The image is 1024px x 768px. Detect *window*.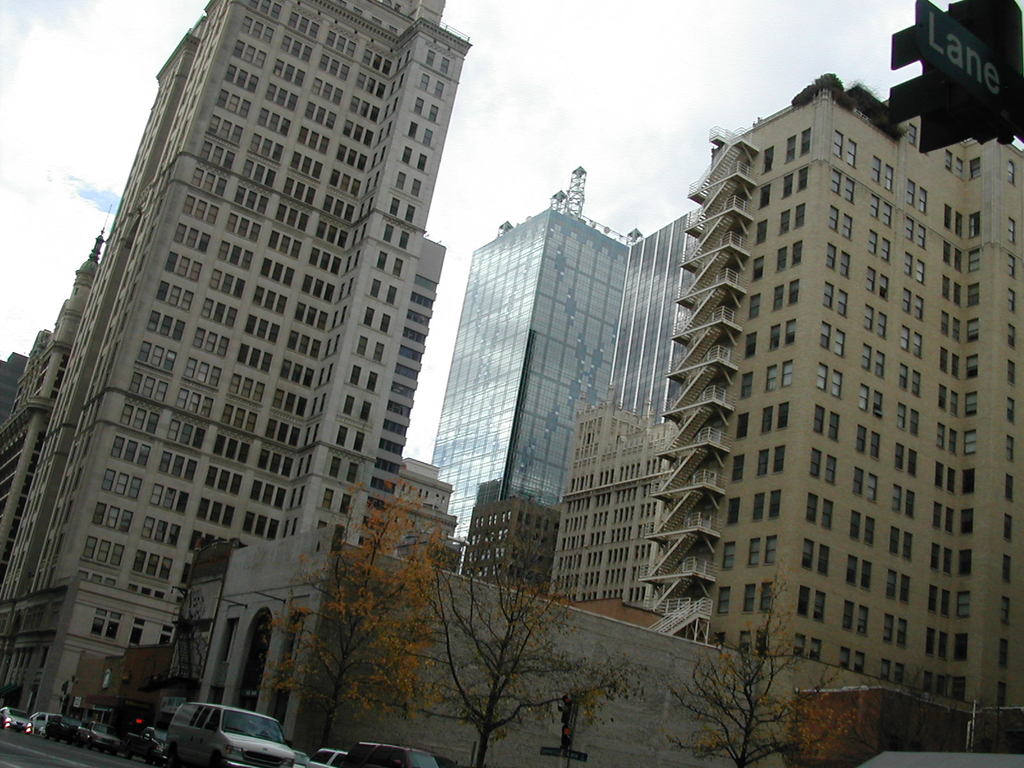
Detection: box(852, 652, 867, 684).
